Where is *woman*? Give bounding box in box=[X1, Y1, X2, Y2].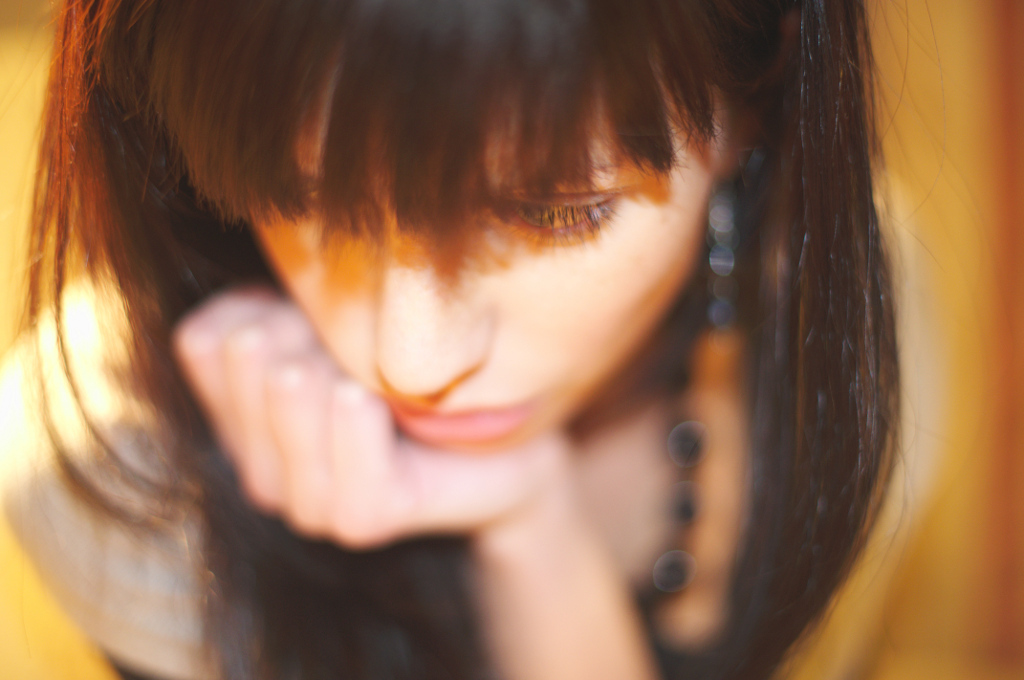
box=[0, 16, 938, 654].
